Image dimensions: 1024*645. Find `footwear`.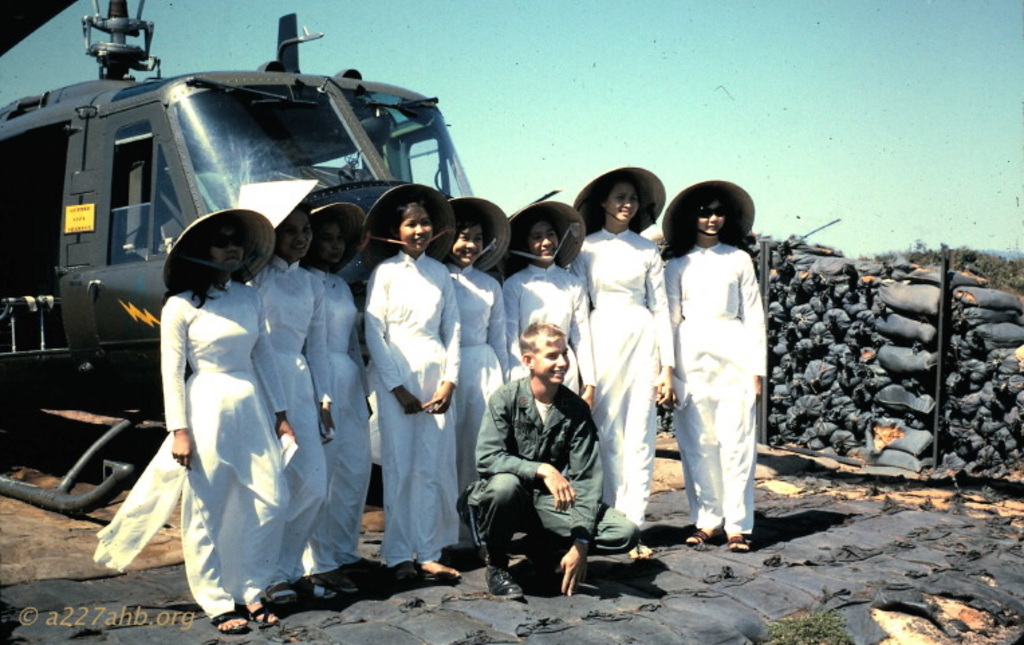
x1=213, y1=610, x2=248, y2=634.
